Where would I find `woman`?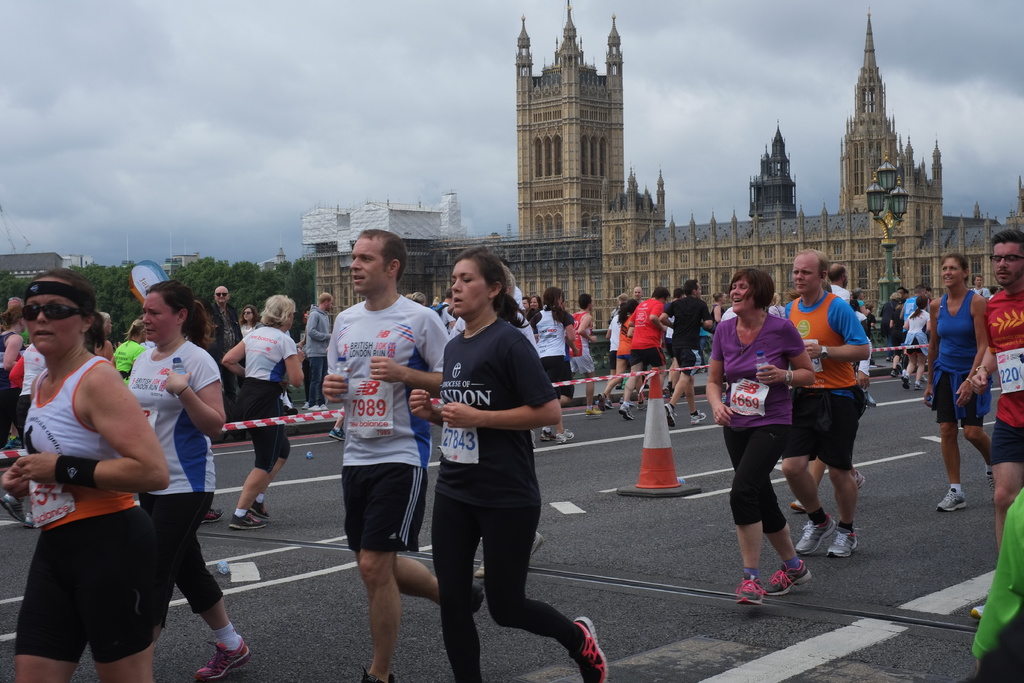
At detection(13, 280, 186, 682).
